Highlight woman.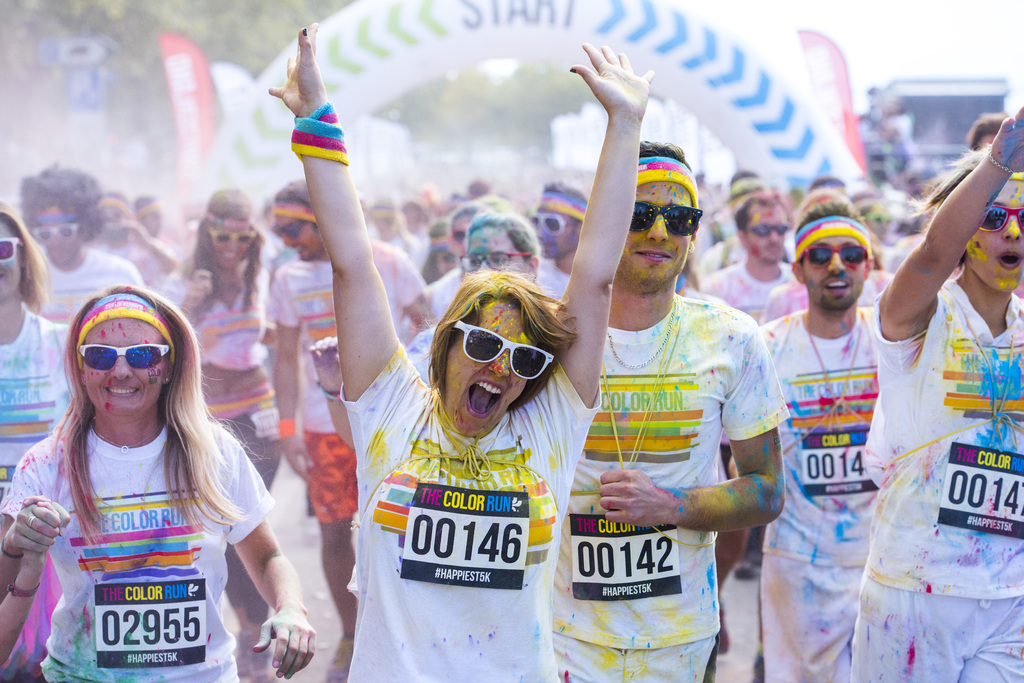
Highlighted region: [left=262, top=15, right=656, bottom=682].
